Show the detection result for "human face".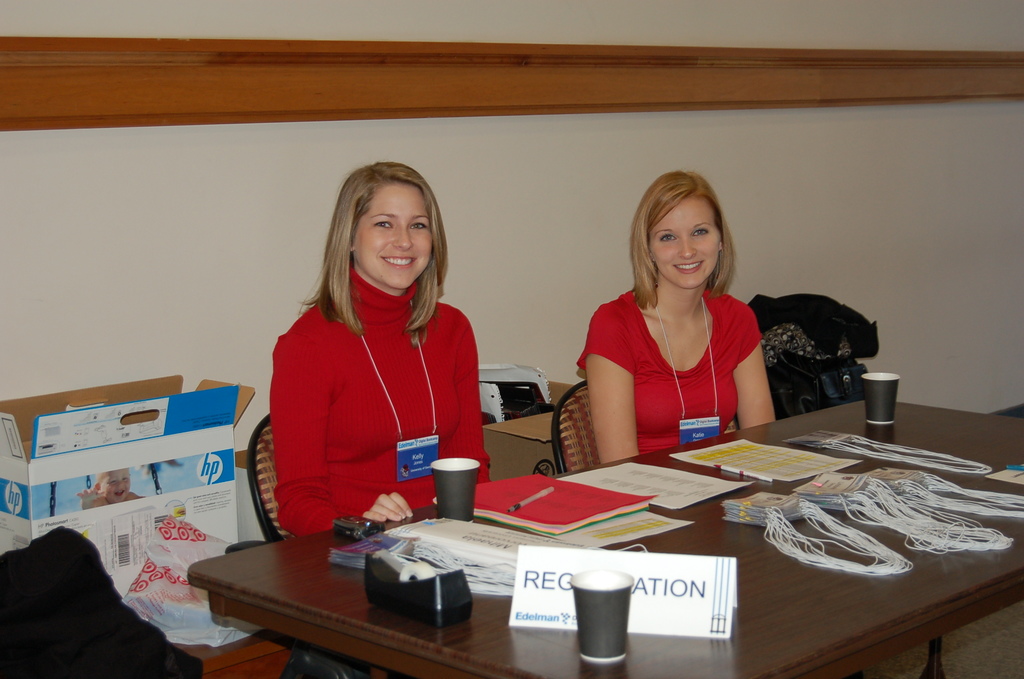
bbox=(353, 179, 433, 290).
